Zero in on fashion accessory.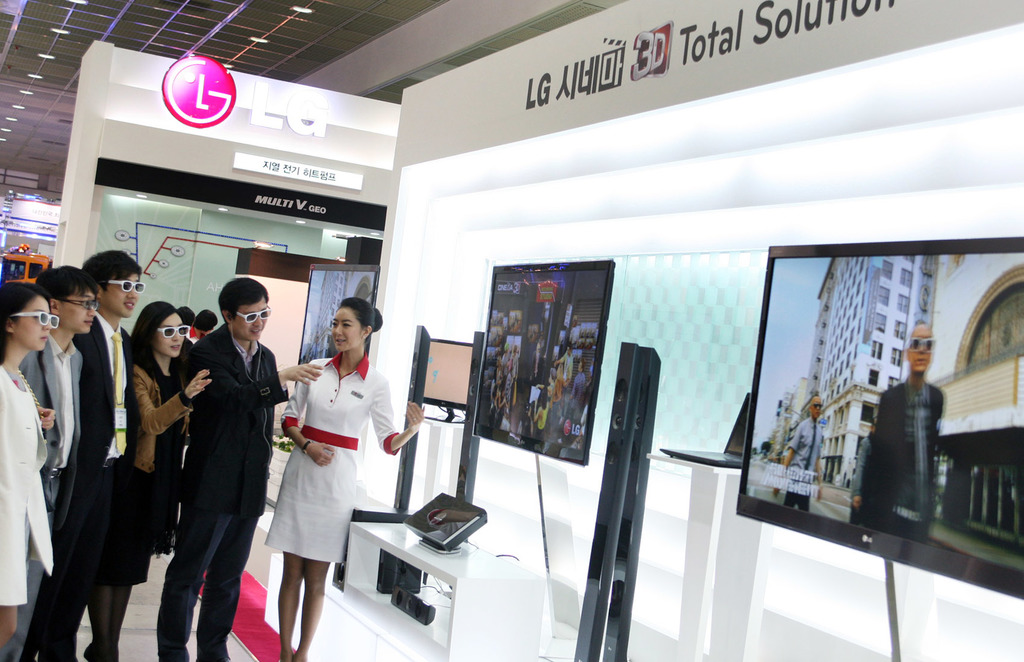
Zeroed in: x1=300 y1=439 x2=311 y2=455.
